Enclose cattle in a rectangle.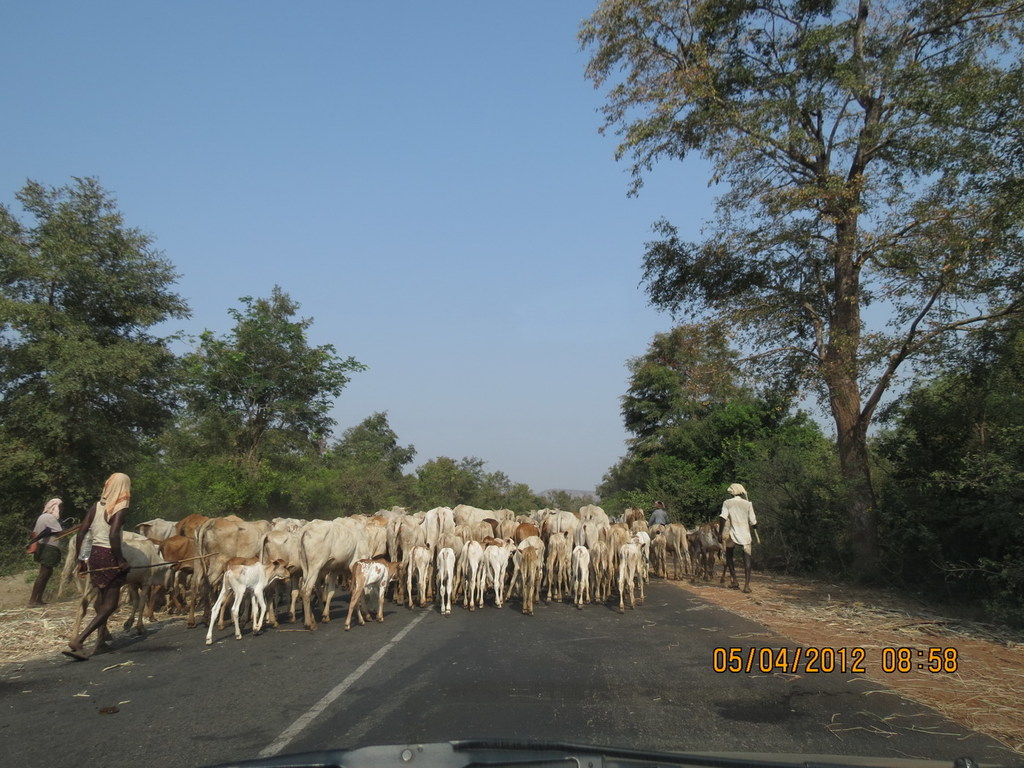
box=[660, 525, 695, 574].
